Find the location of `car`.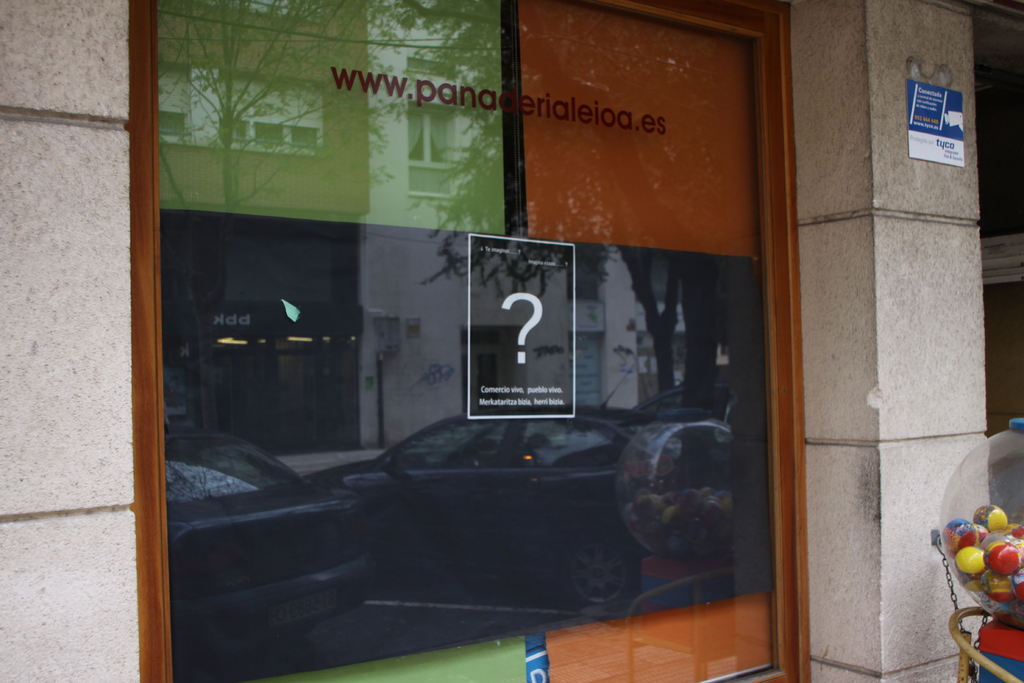
Location: x1=294, y1=355, x2=731, y2=607.
